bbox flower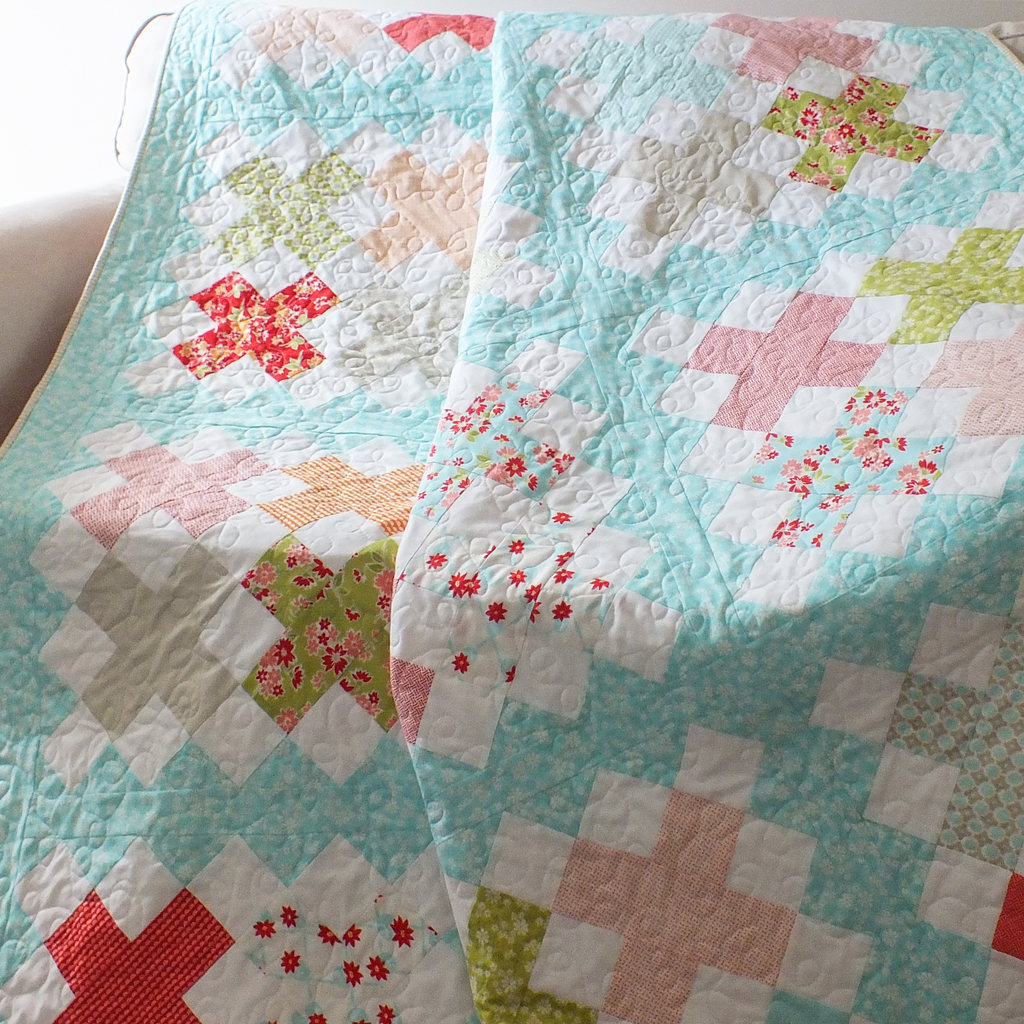
box(508, 539, 524, 554)
